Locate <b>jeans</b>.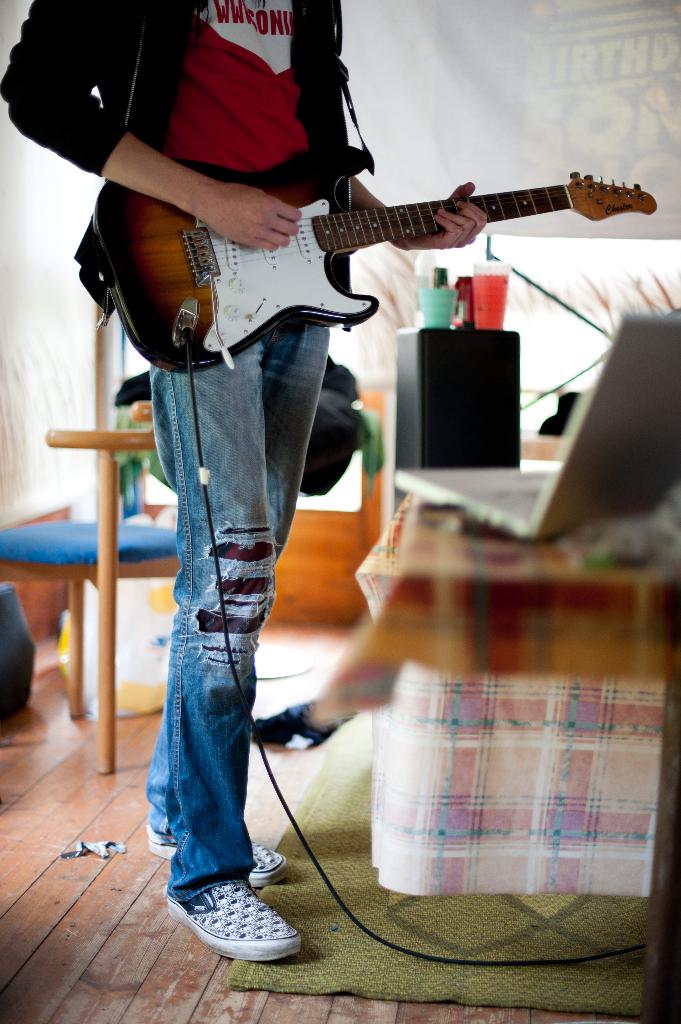
Bounding box: (left=126, top=300, right=355, bottom=907).
